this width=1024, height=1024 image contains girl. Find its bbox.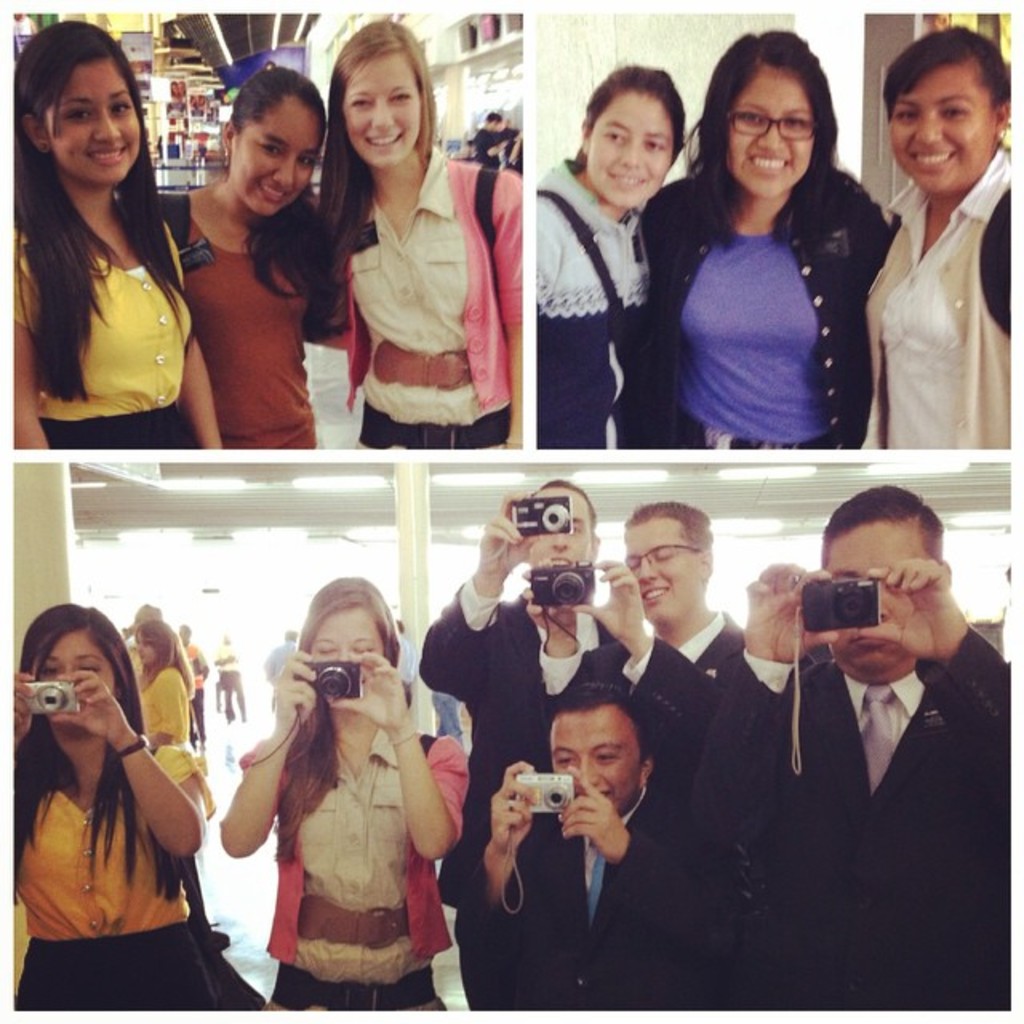
{"x1": 14, "y1": 605, "x2": 259, "y2": 1014}.
